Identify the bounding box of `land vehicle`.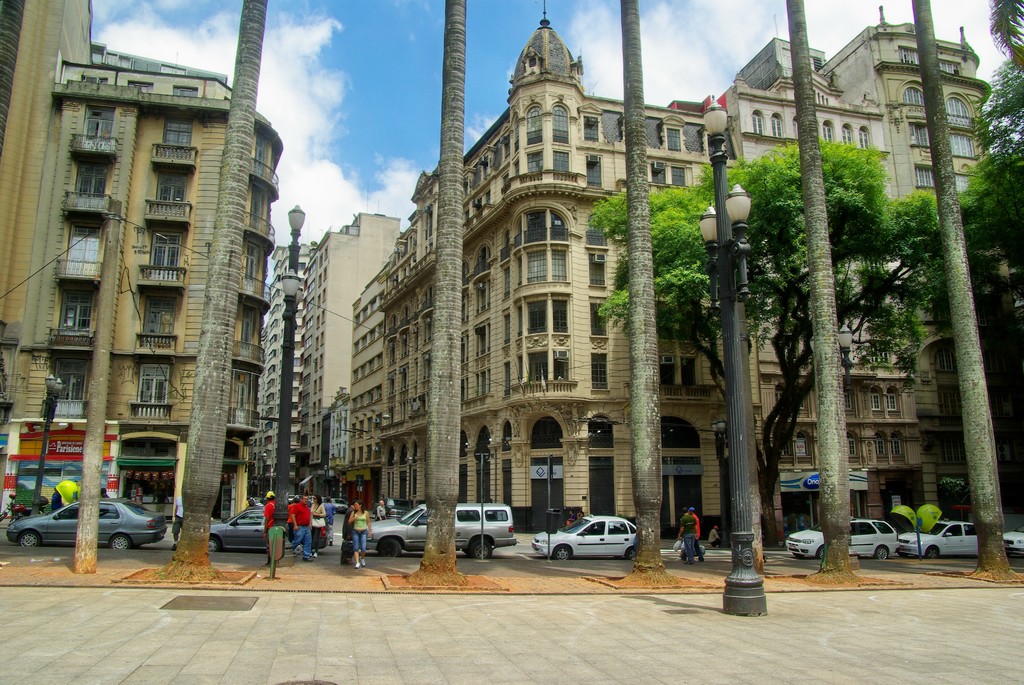
crop(790, 517, 897, 558).
